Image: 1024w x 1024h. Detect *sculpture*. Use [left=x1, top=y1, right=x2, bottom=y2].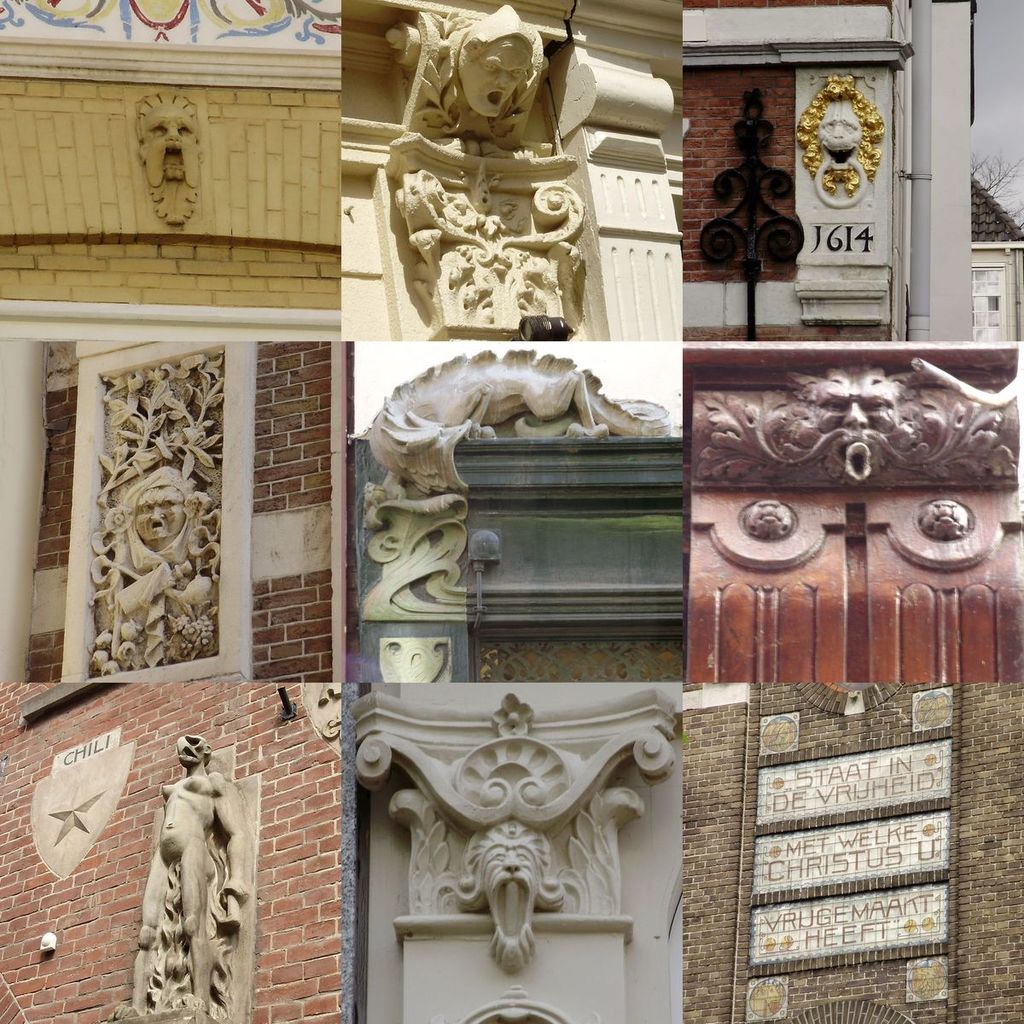
[left=359, top=349, right=673, bottom=518].
